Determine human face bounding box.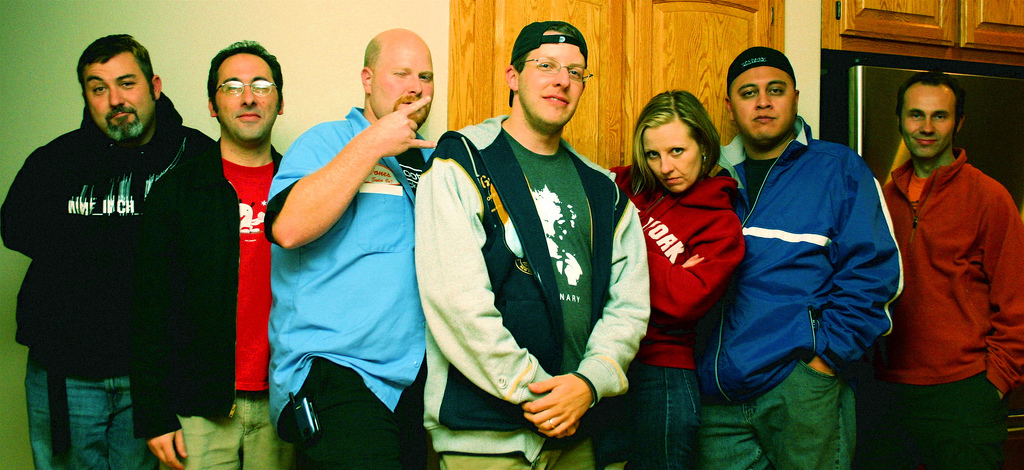
Determined: bbox=[515, 23, 591, 130].
